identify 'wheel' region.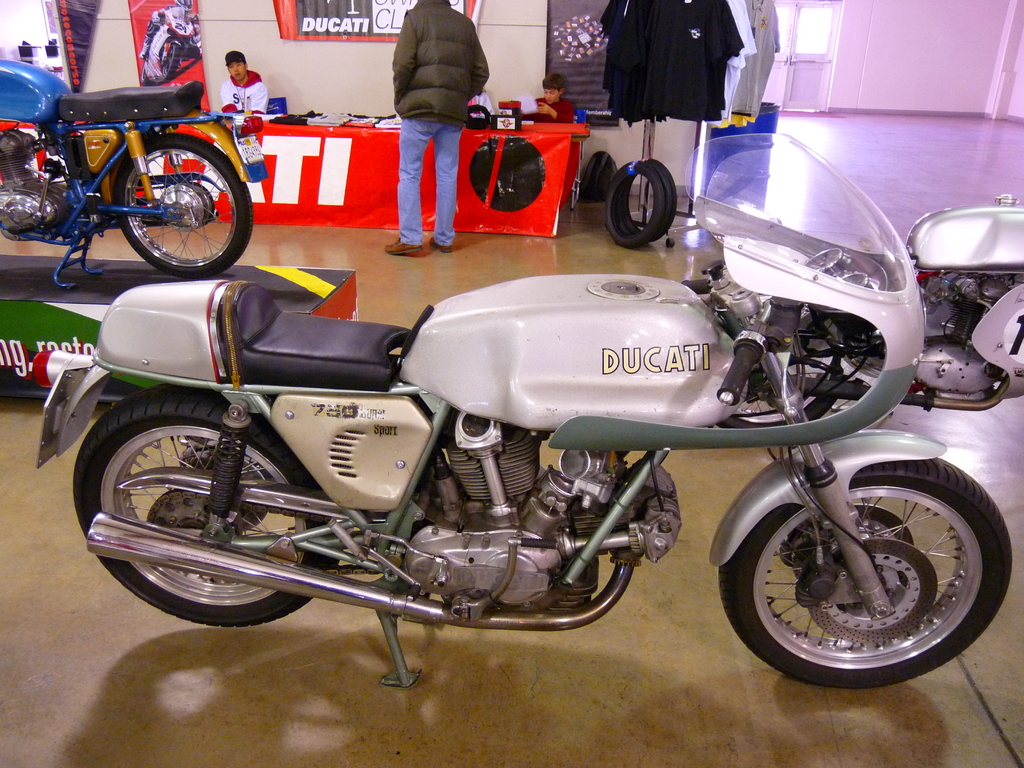
Region: l=620, t=156, r=680, b=242.
